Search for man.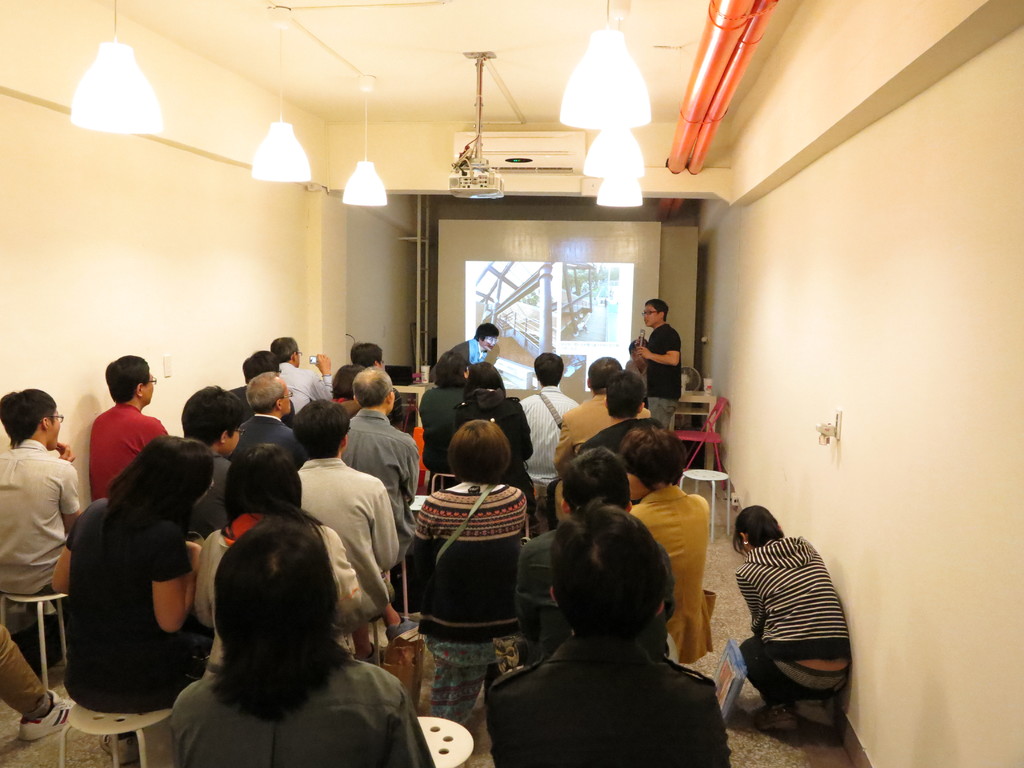
Found at [left=623, top=340, right=644, bottom=389].
